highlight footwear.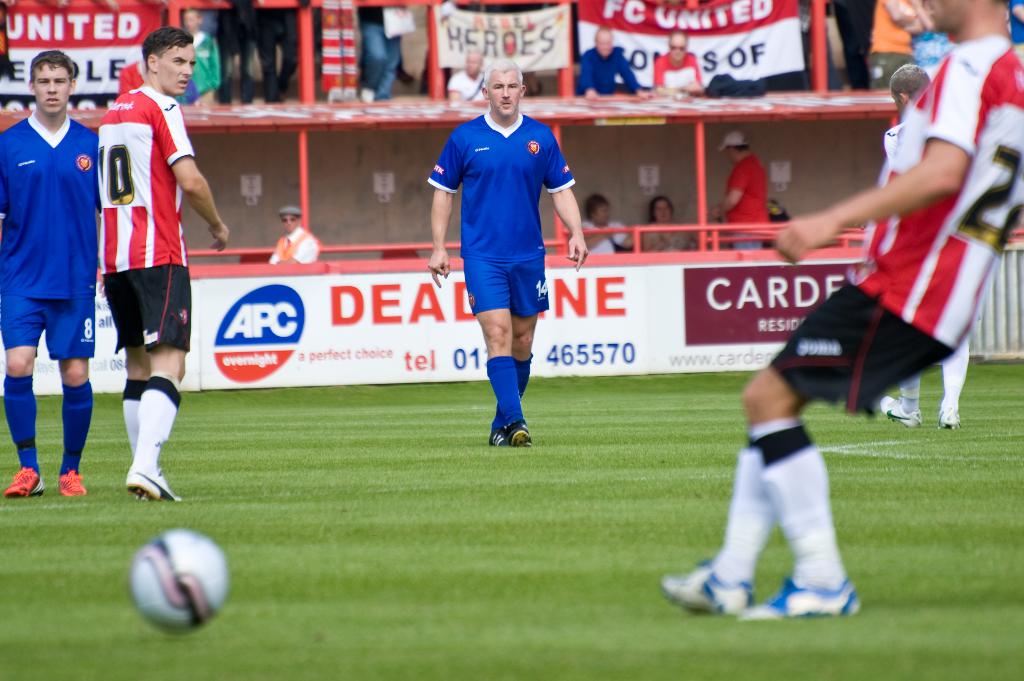
Highlighted region: x1=505, y1=419, x2=534, y2=444.
